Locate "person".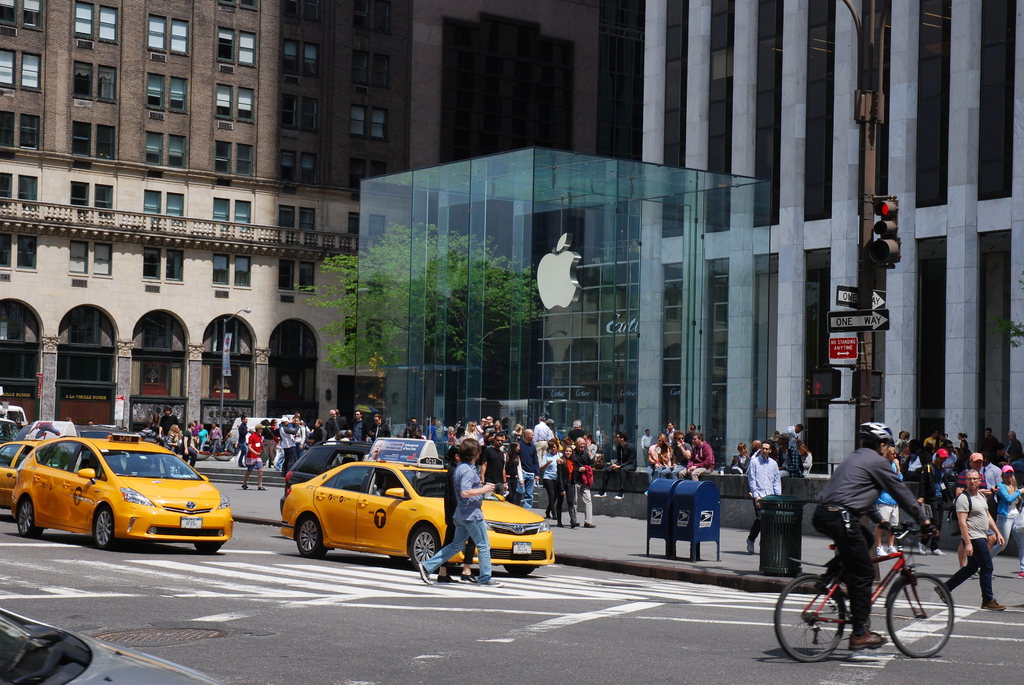
Bounding box: 243:420:266:488.
